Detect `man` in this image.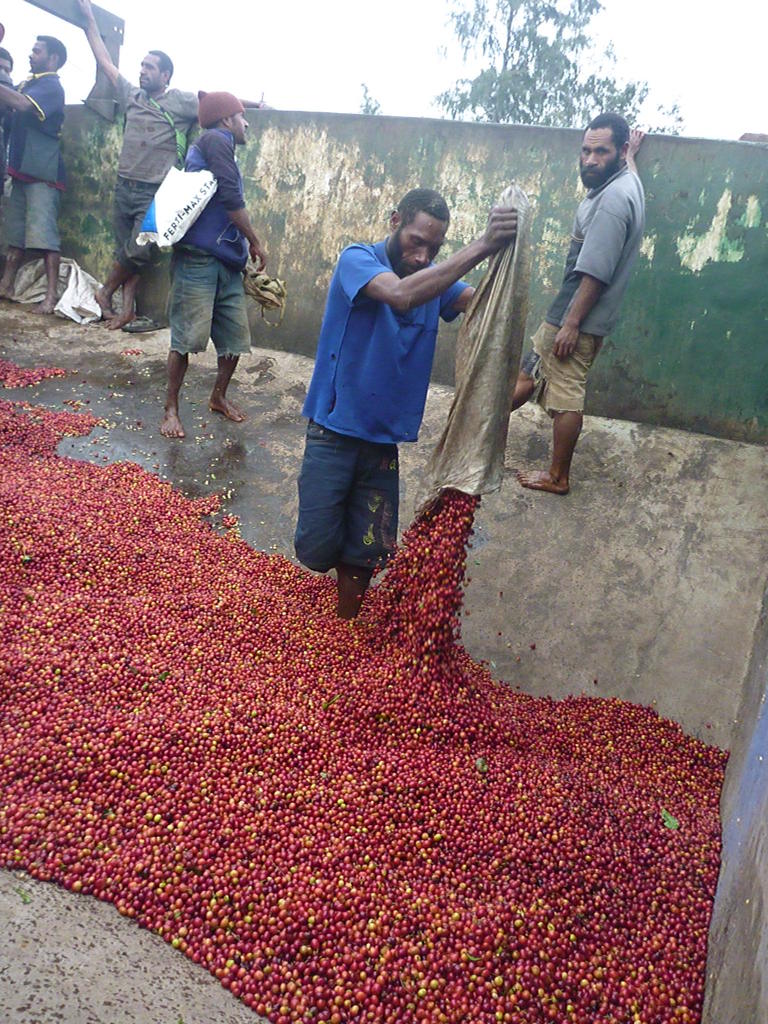
Detection: crop(154, 90, 268, 435).
